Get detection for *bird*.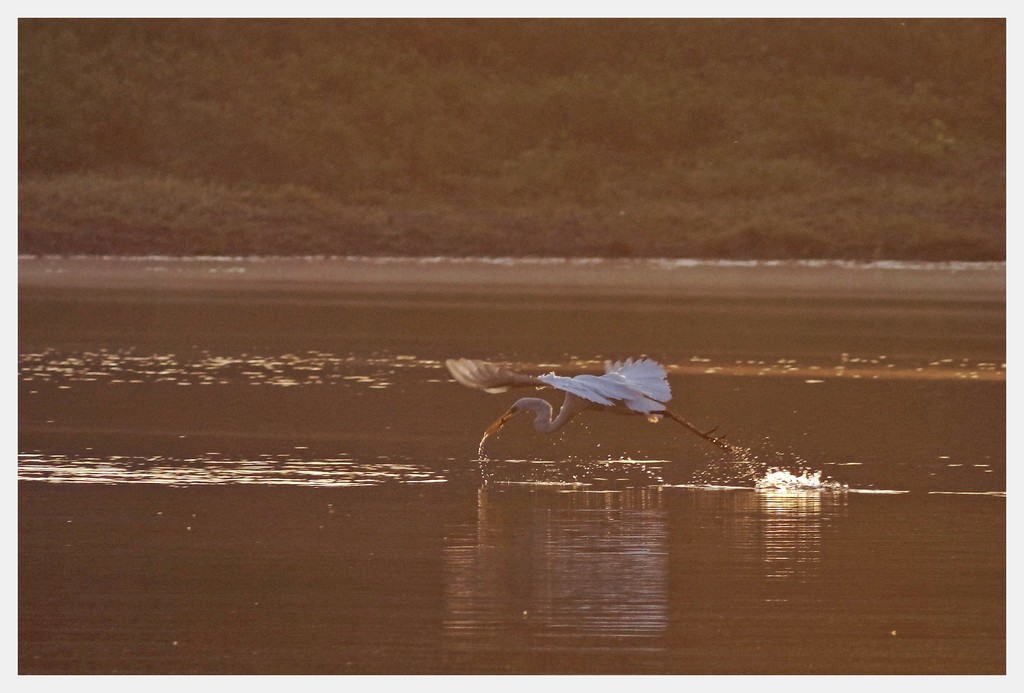
Detection: (x1=452, y1=350, x2=702, y2=457).
